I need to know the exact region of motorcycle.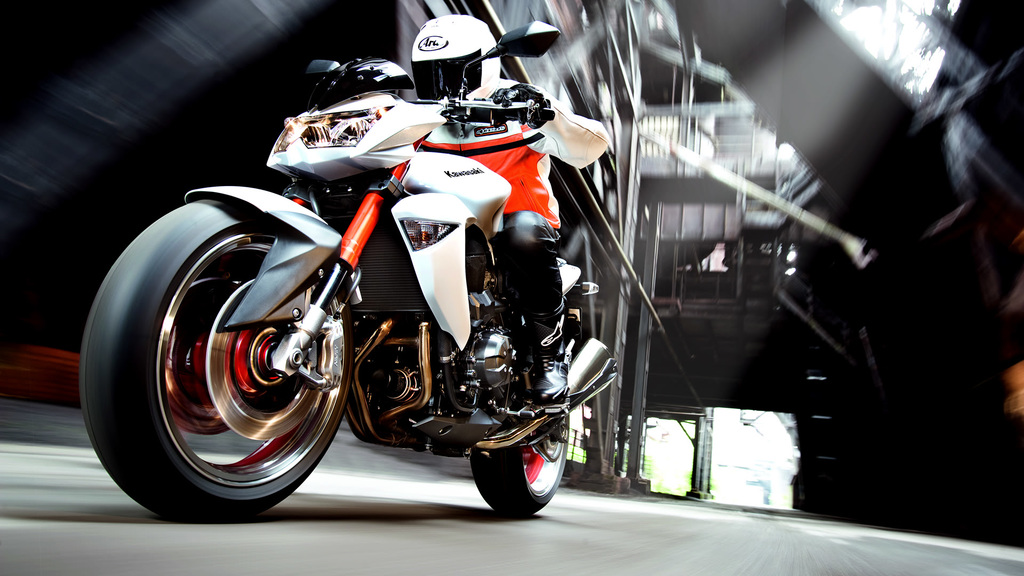
Region: 87,36,623,534.
